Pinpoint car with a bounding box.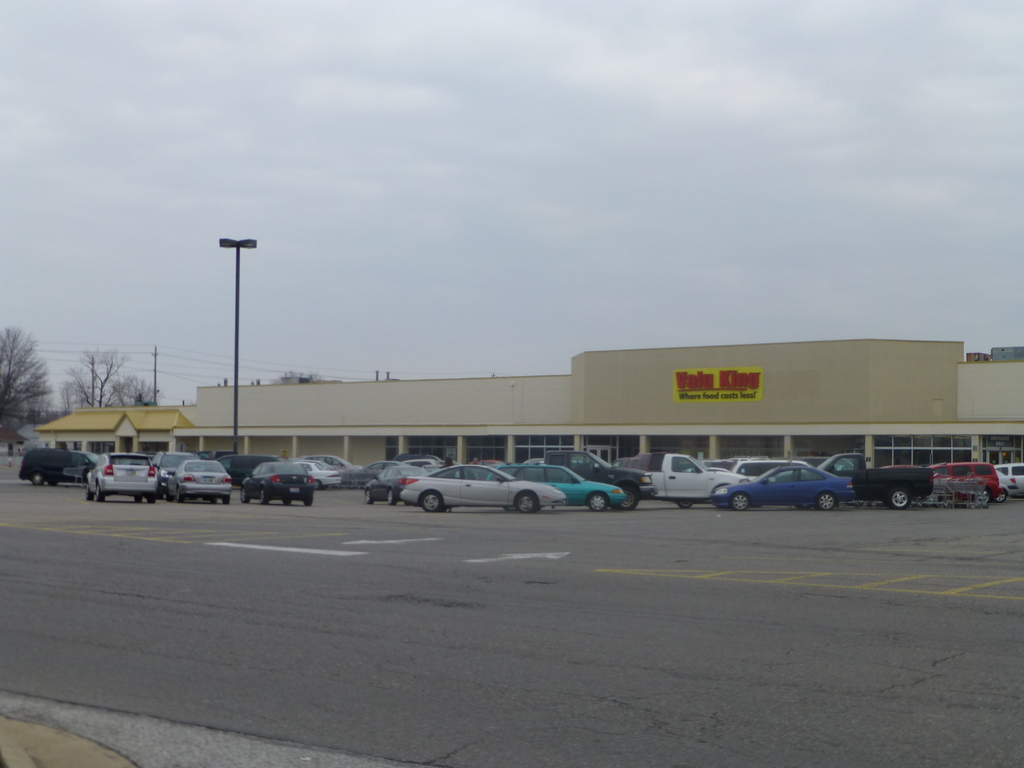
<box>351,454,409,495</box>.
